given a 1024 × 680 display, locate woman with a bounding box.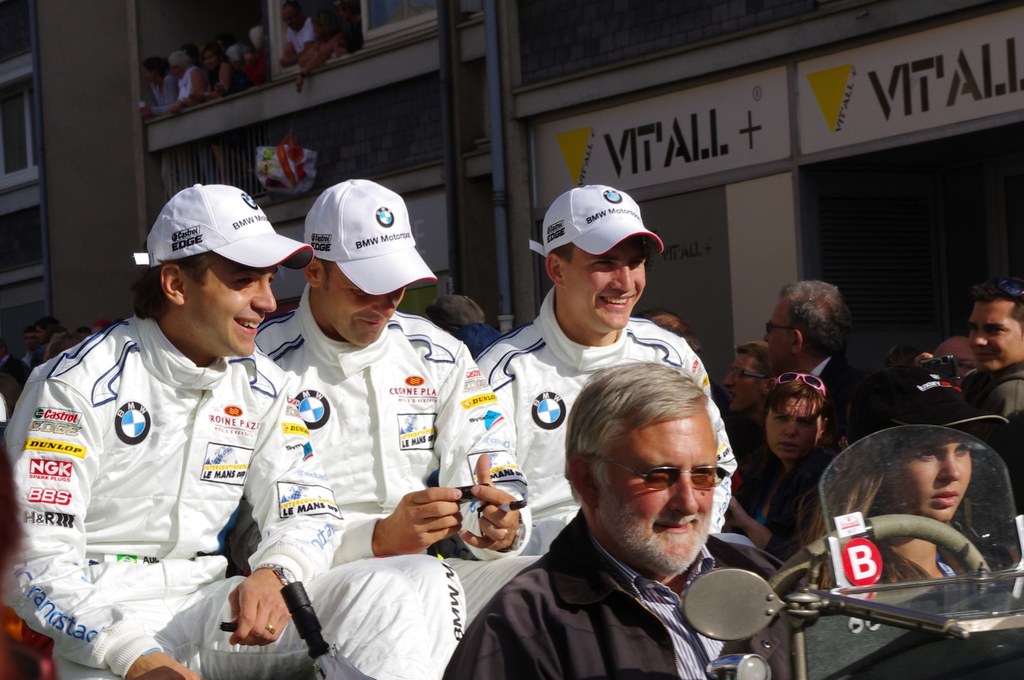
Located: <bbox>769, 391, 1006, 657</bbox>.
